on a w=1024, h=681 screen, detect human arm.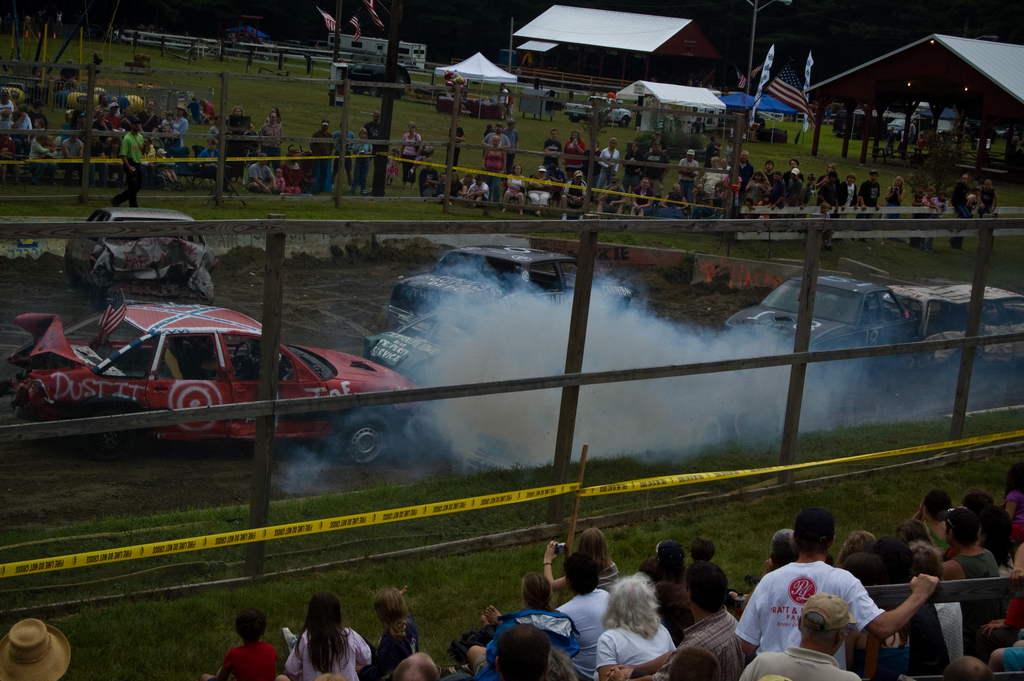
region(769, 184, 786, 208).
